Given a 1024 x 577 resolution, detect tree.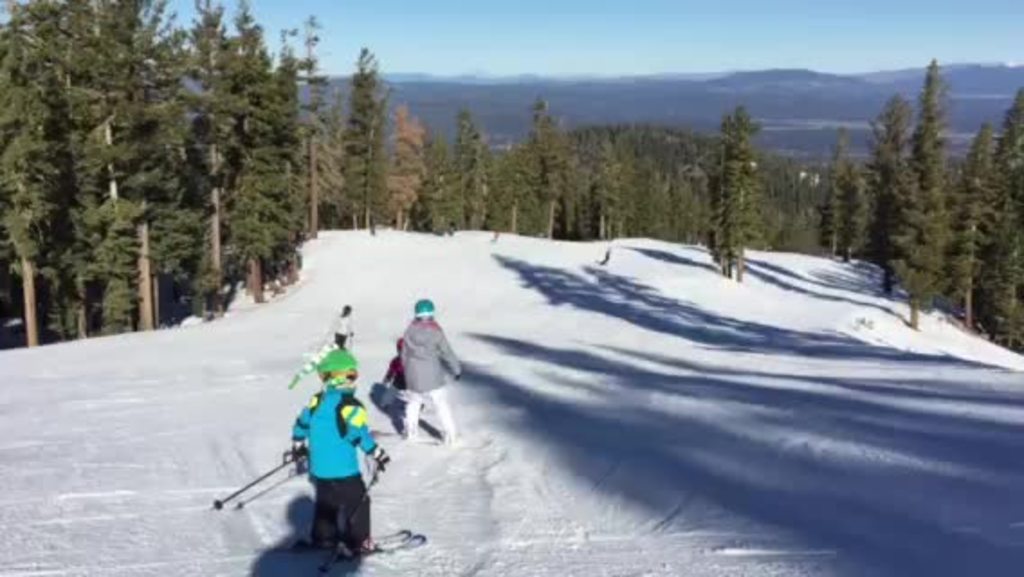
<bbox>501, 88, 566, 236</bbox>.
